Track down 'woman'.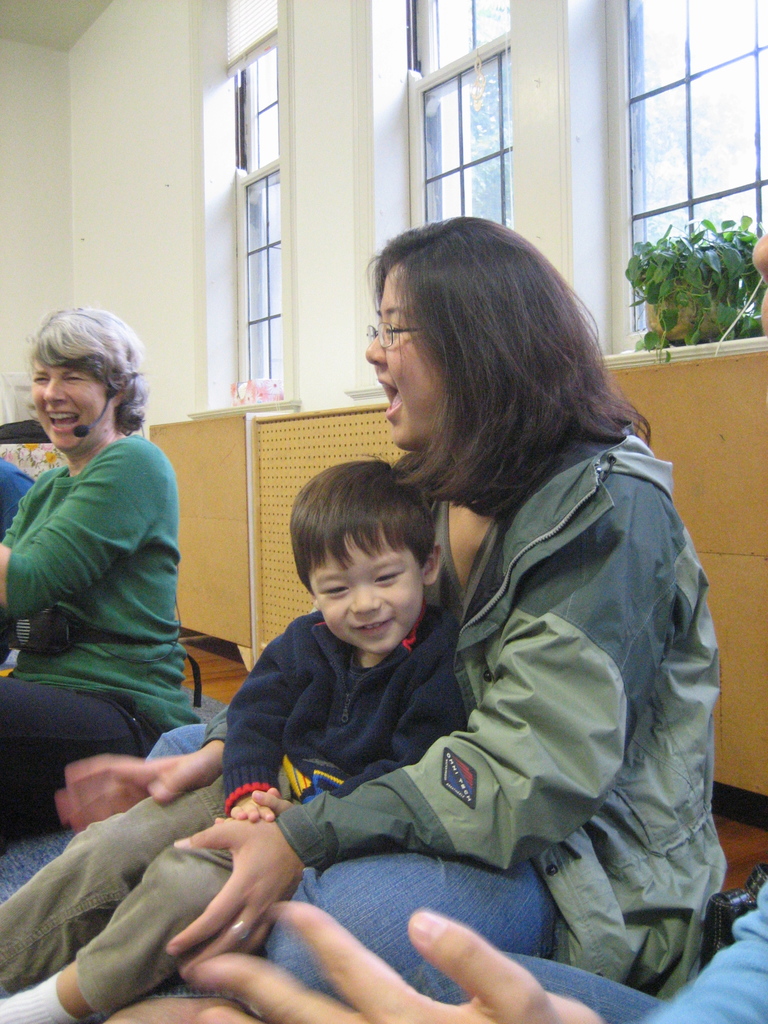
Tracked to bbox=[225, 264, 696, 1016].
